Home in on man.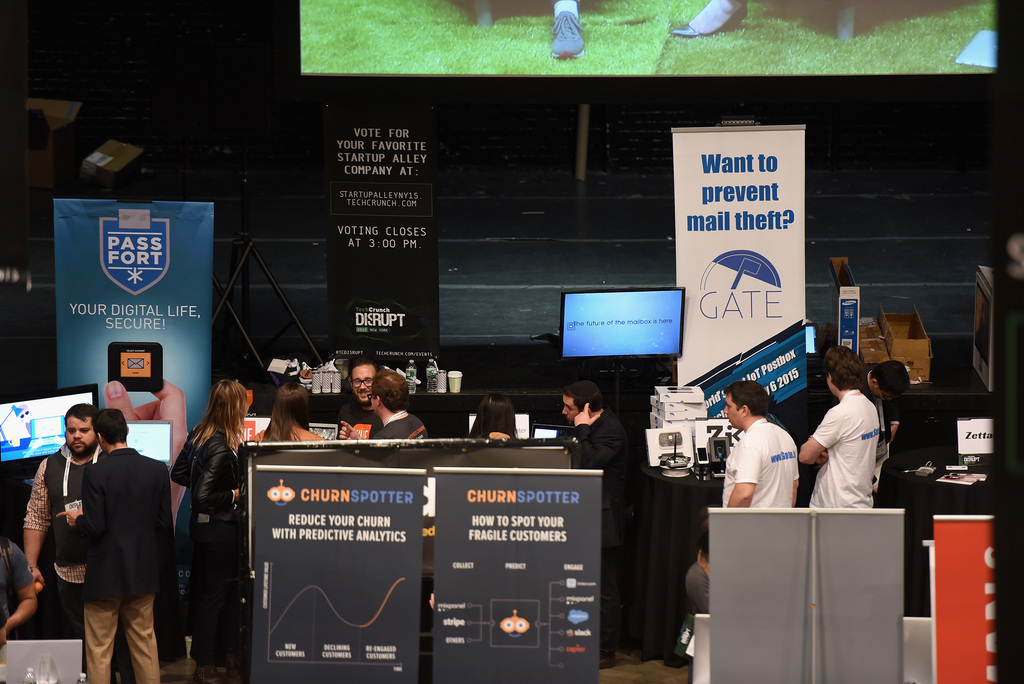
Homed in at box=[813, 355, 906, 460].
